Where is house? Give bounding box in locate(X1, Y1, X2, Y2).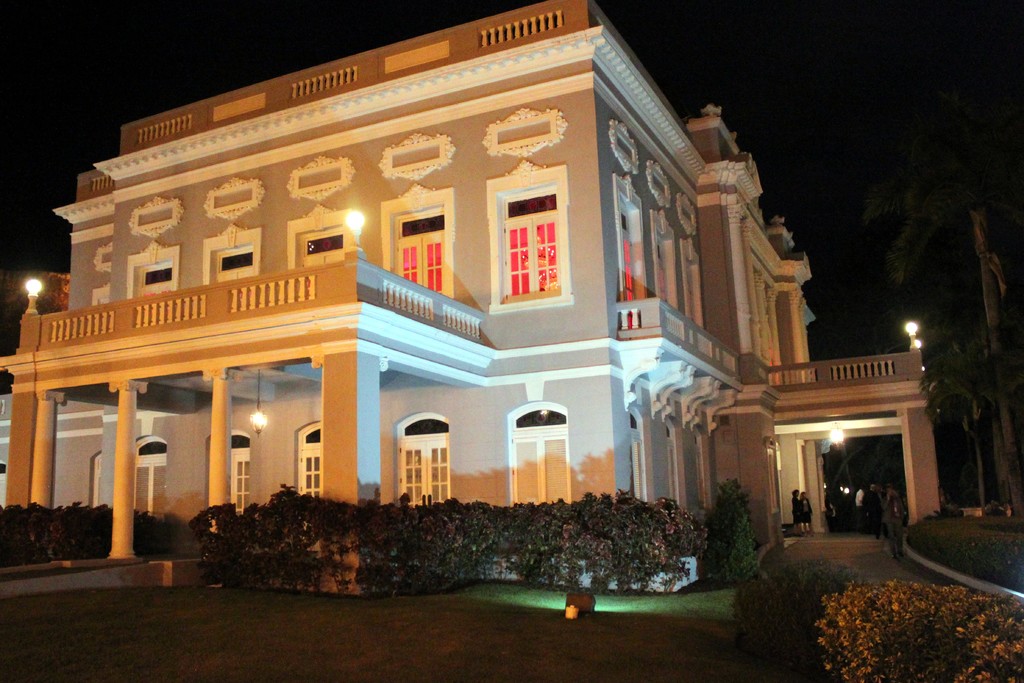
locate(0, 0, 942, 543).
